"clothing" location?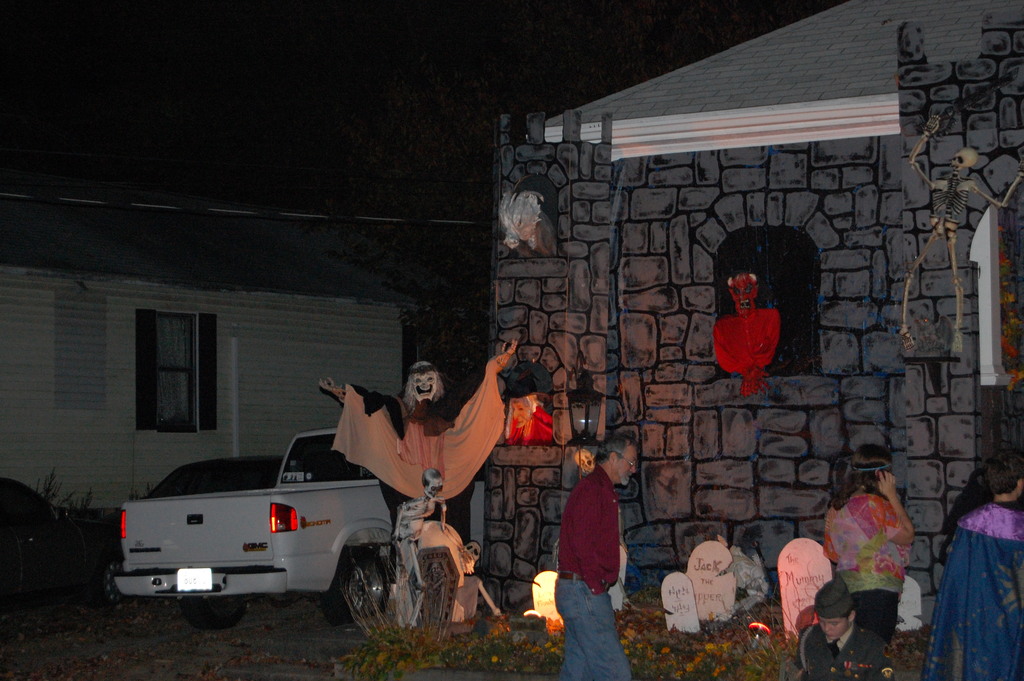
l=820, t=493, r=912, b=645
